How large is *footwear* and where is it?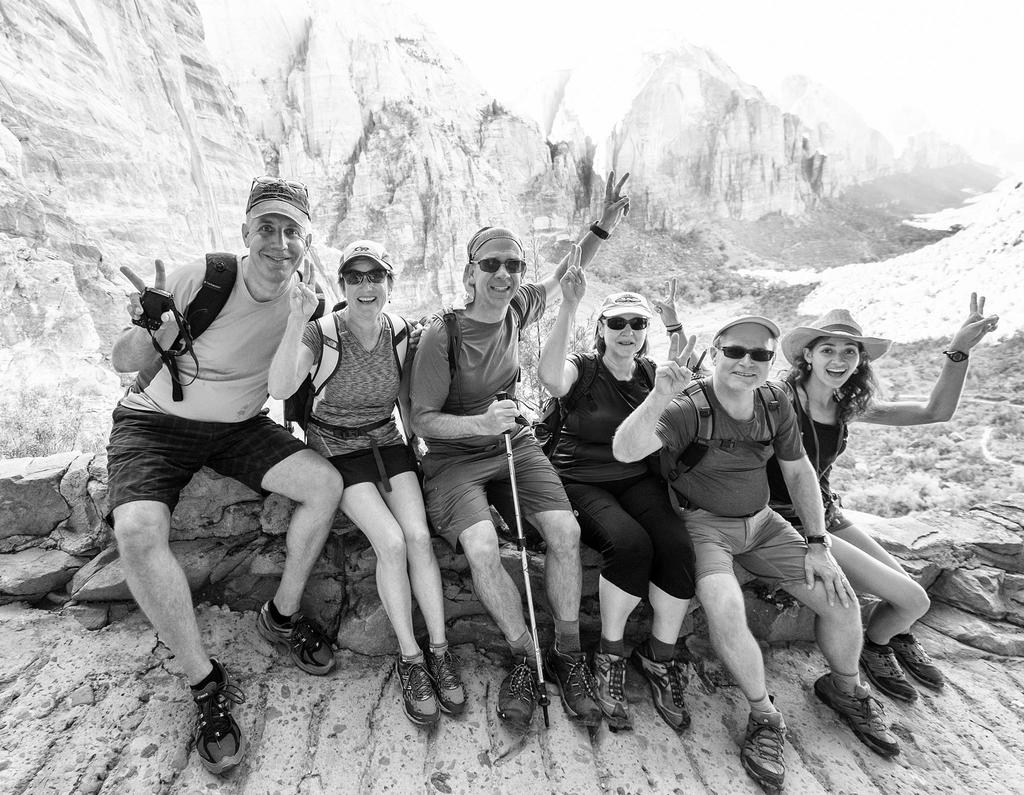
Bounding box: 170:673:241:780.
